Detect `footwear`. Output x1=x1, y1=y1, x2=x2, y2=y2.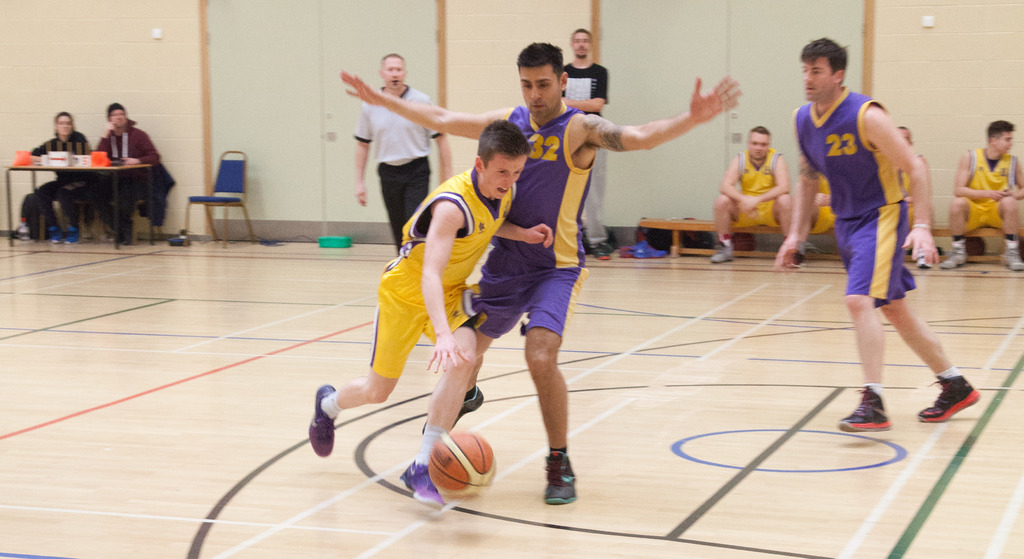
x1=421, y1=389, x2=485, y2=432.
